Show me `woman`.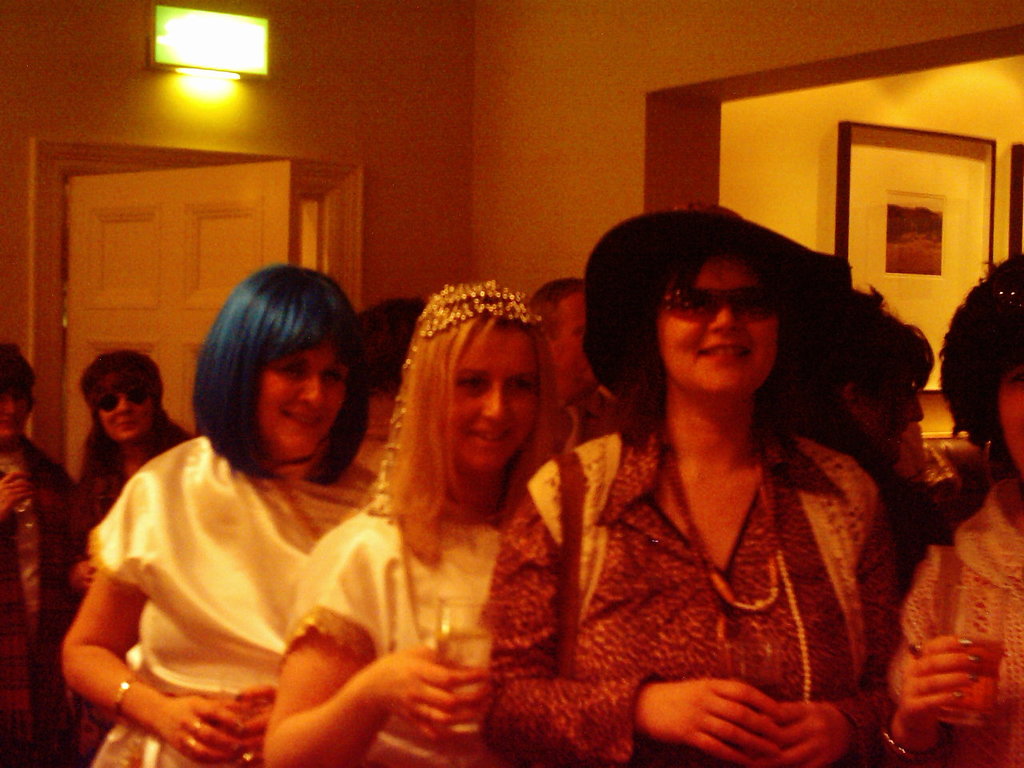
`woman` is here: crop(0, 334, 70, 767).
